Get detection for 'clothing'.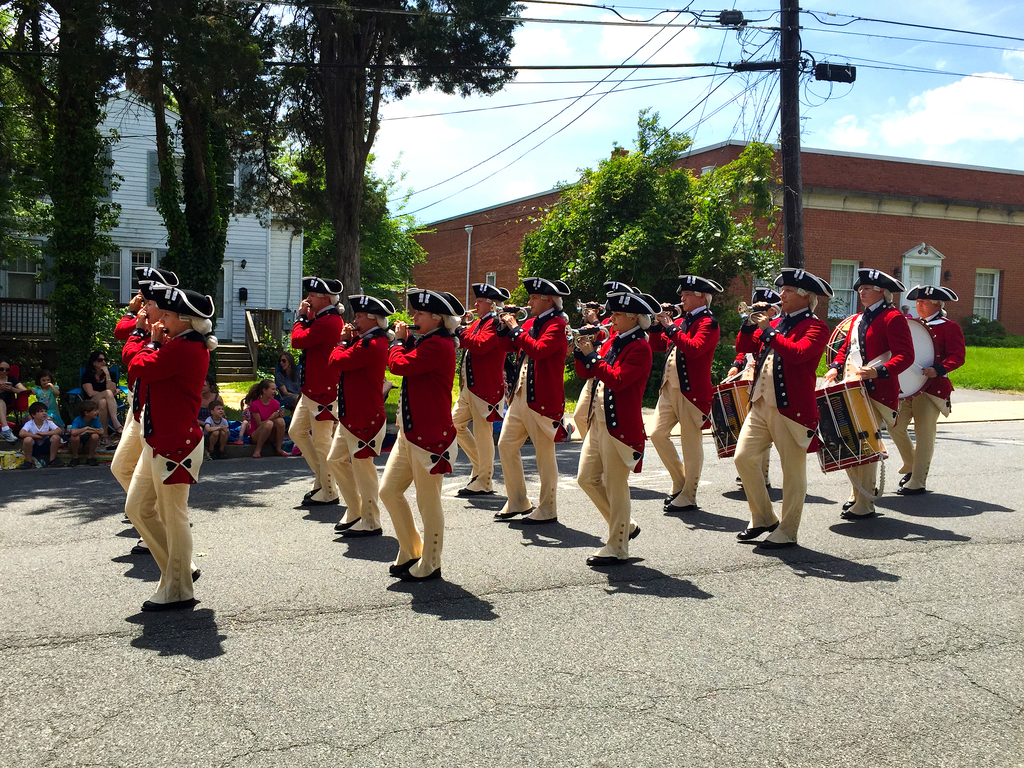
Detection: select_region(250, 399, 289, 445).
